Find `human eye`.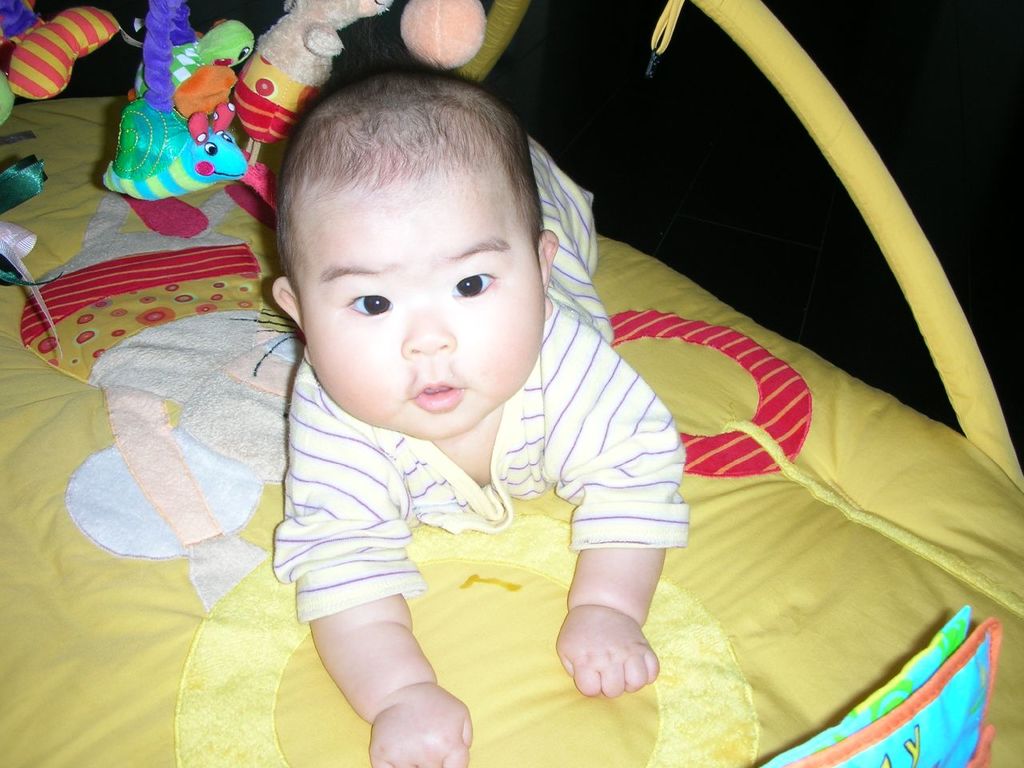
x1=340 y1=290 x2=398 y2=318.
